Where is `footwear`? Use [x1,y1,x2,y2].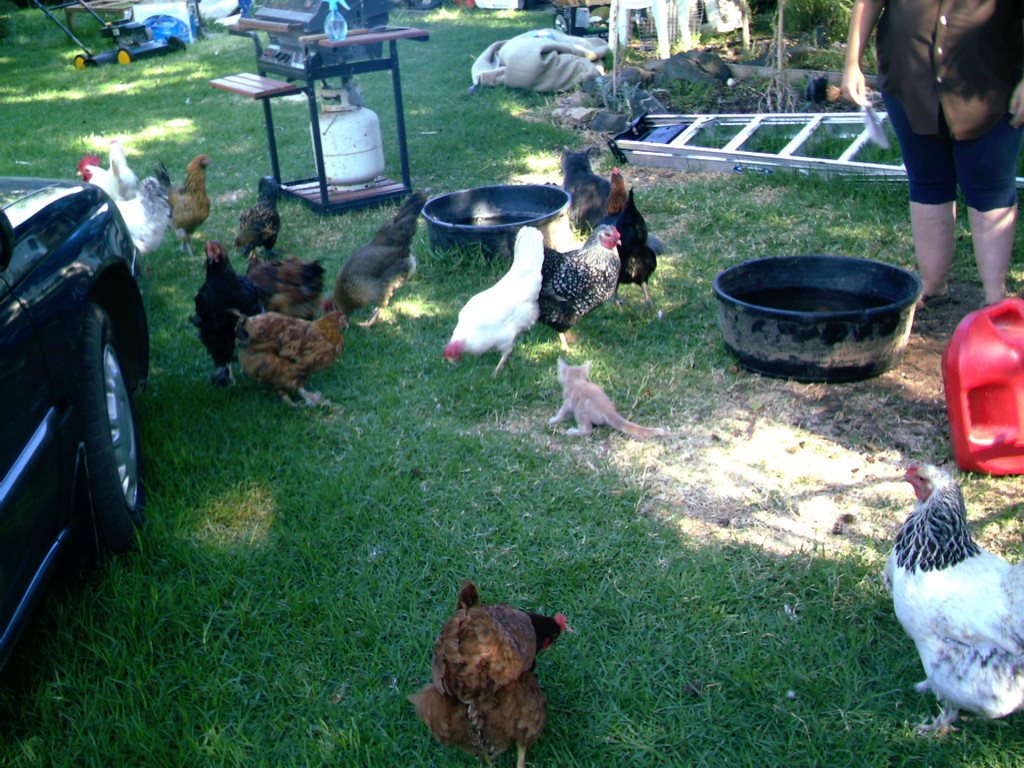
[913,287,959,312].
